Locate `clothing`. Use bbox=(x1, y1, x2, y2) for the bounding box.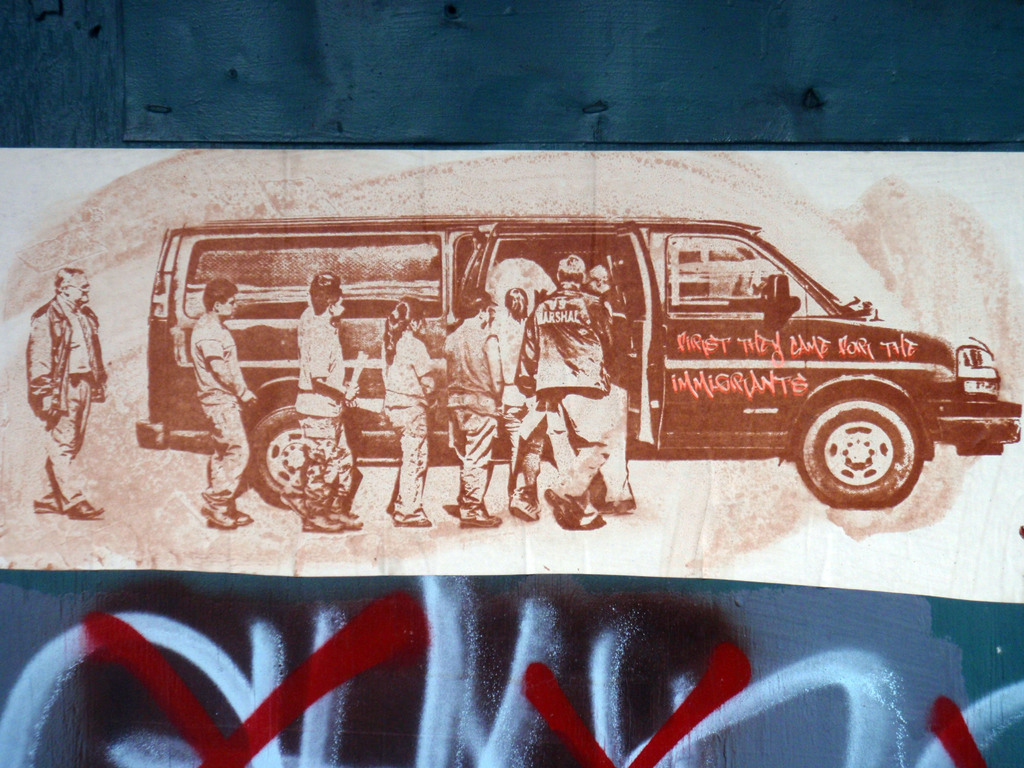
bbox=(382, 318, 428, 525).
